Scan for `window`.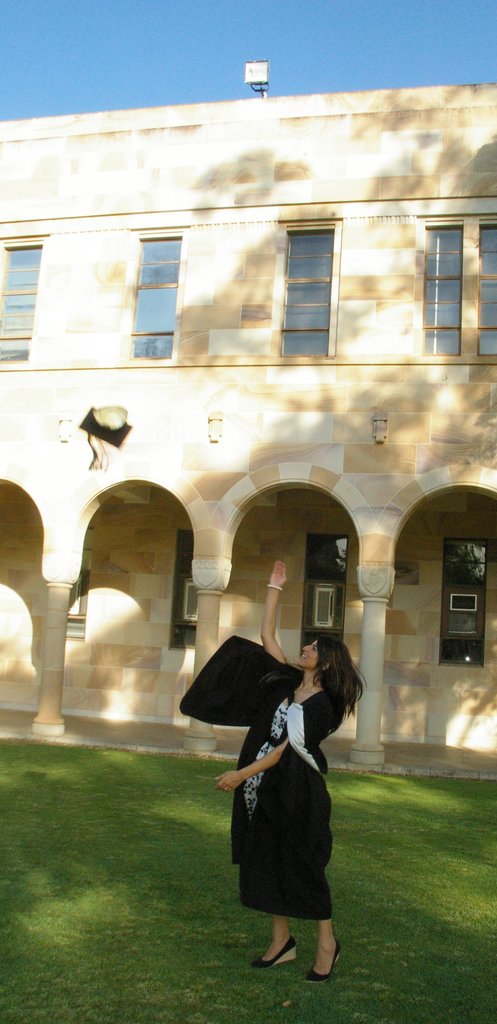
Scan result: <box>421,224,461,356</box>.
